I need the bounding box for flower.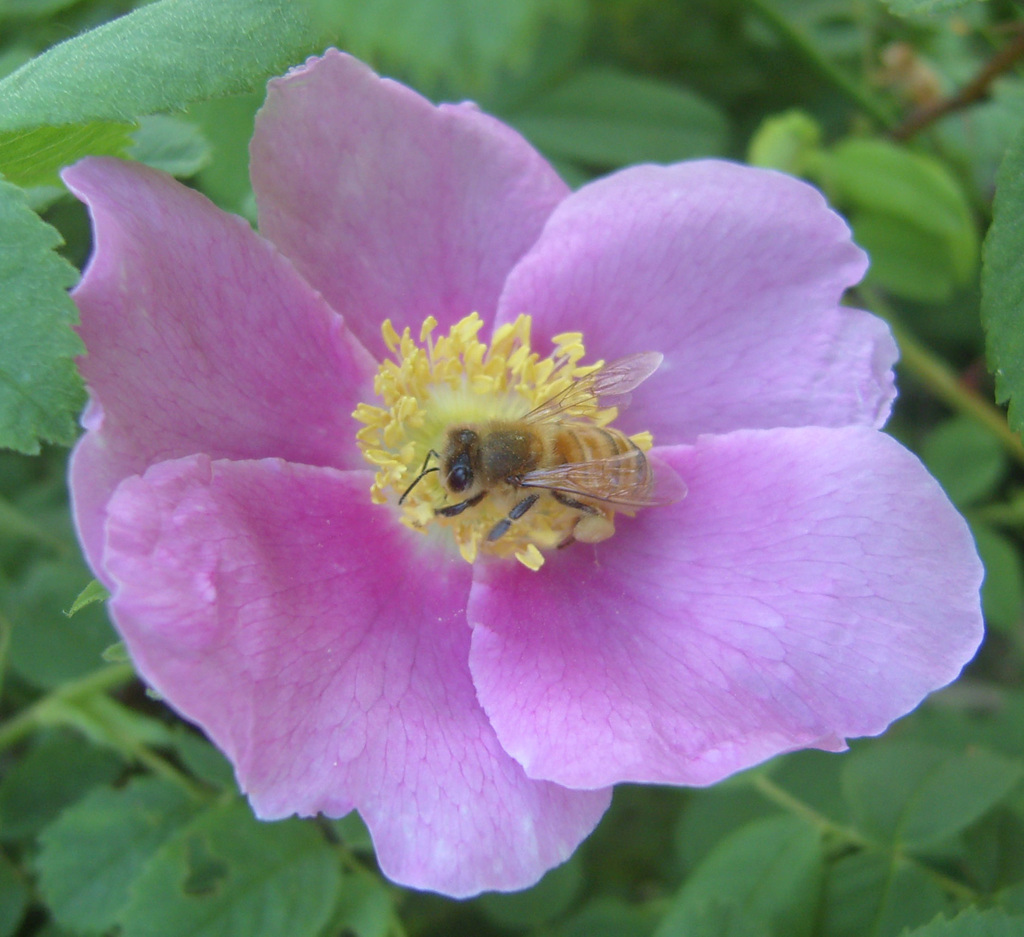
Here it is: select_region(24, 75, 995, 925).
